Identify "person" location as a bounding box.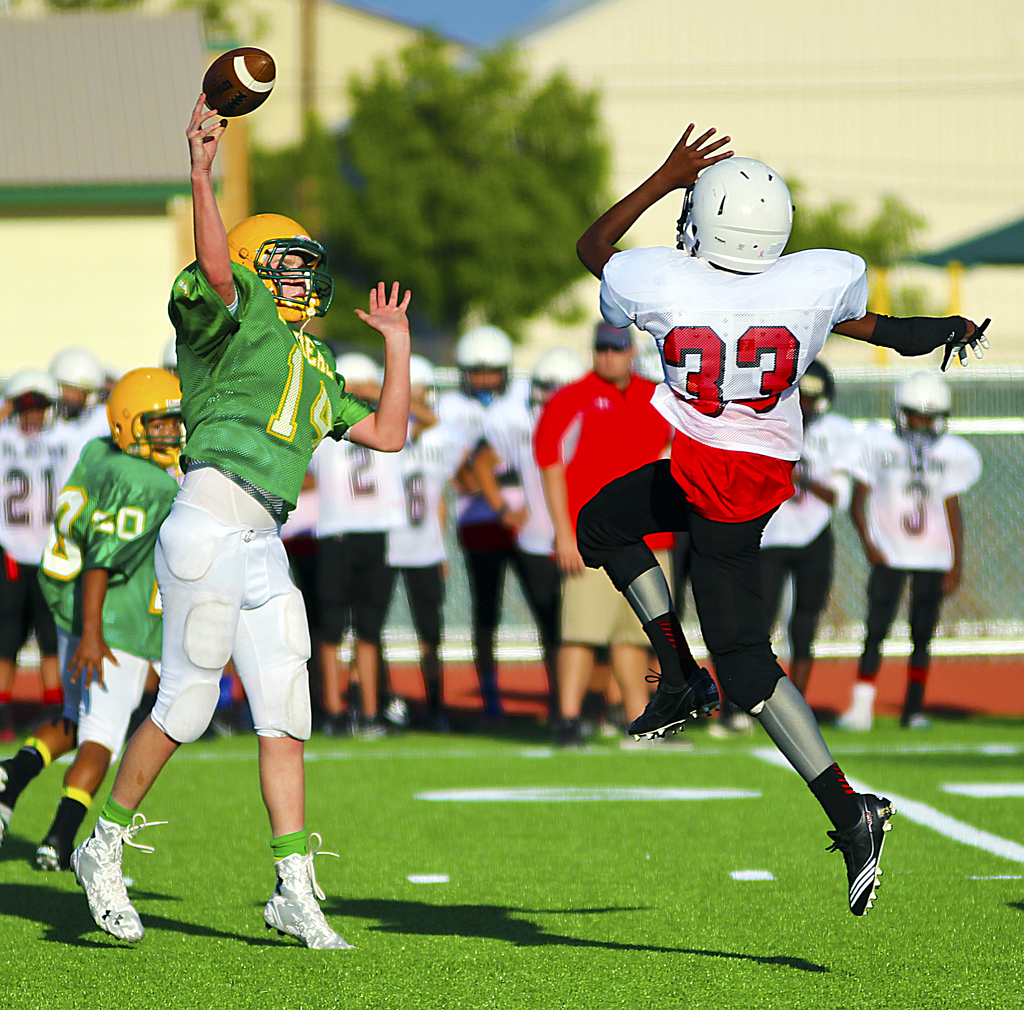
577 116 995 917.
